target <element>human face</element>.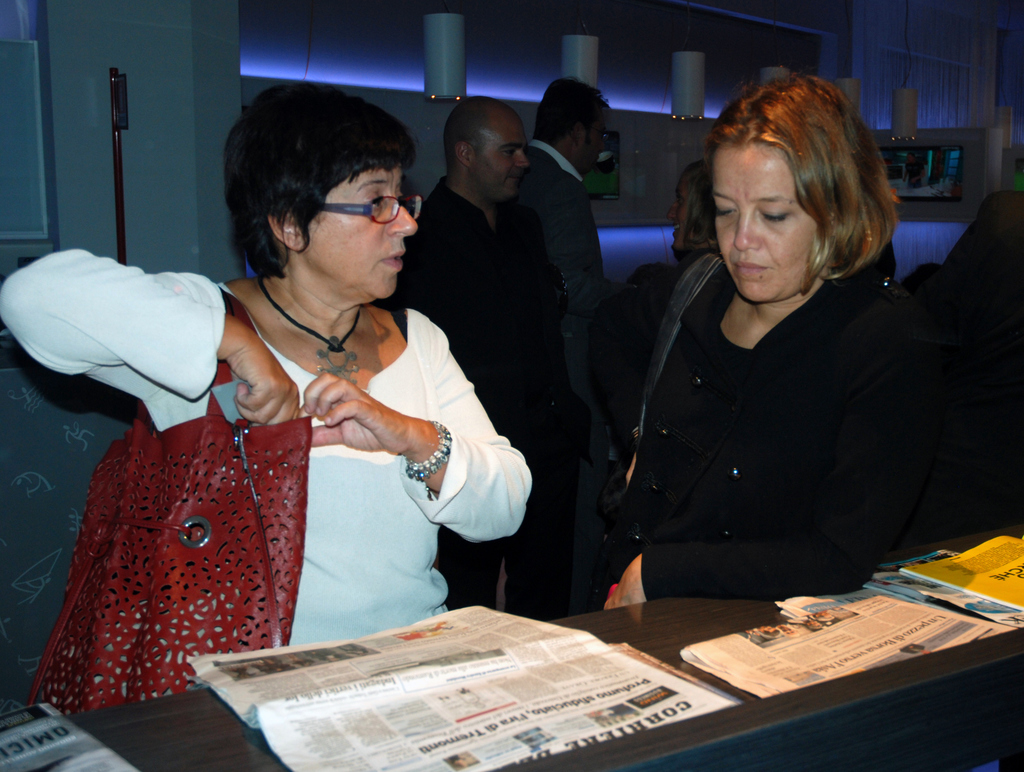
Target region: (579,119,612,178).
